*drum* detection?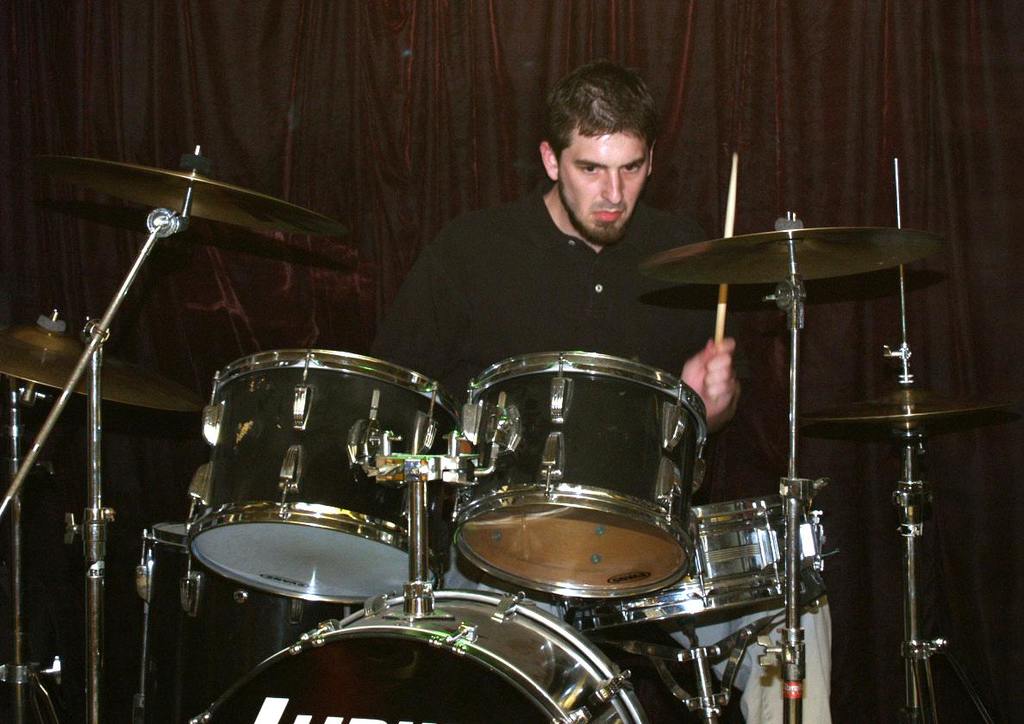
<box>128,521,363,723</box>
